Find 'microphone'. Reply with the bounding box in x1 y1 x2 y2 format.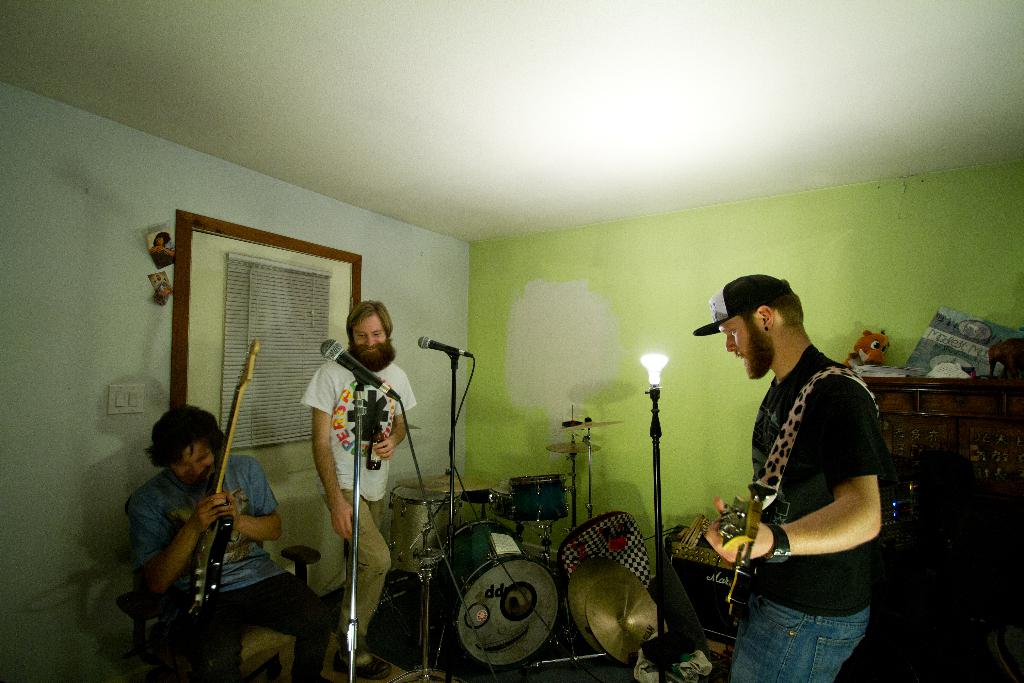
414 336 472 358.
